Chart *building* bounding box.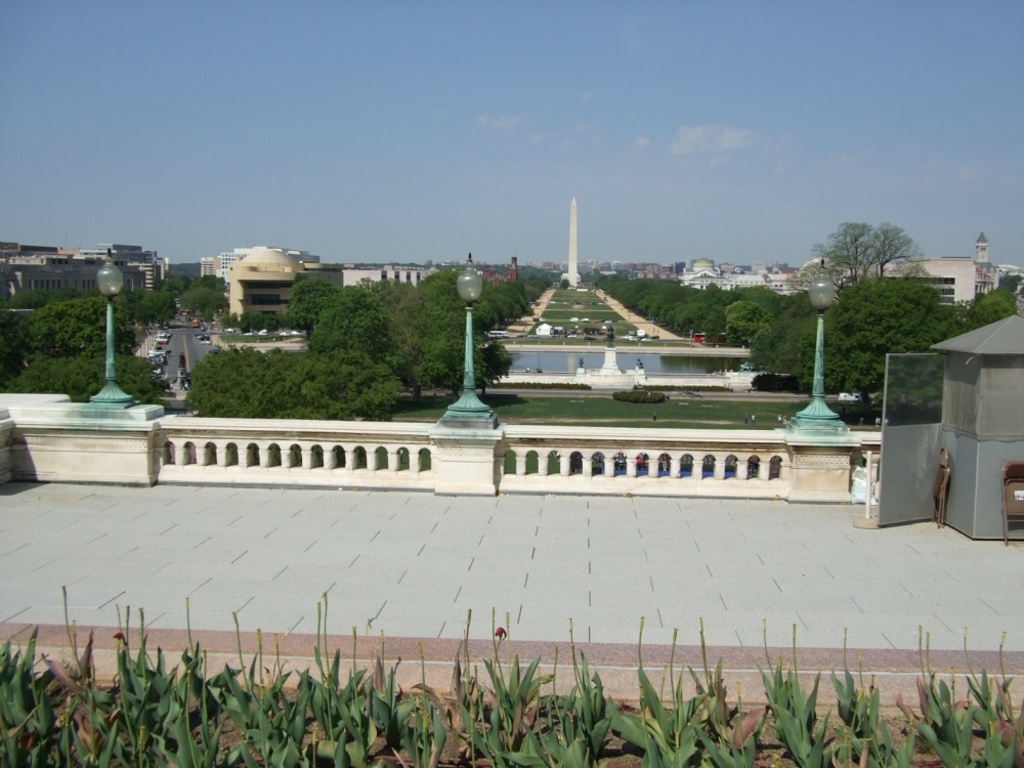
Charted: (x1=197, y1=251, x2=231, y2=273).
